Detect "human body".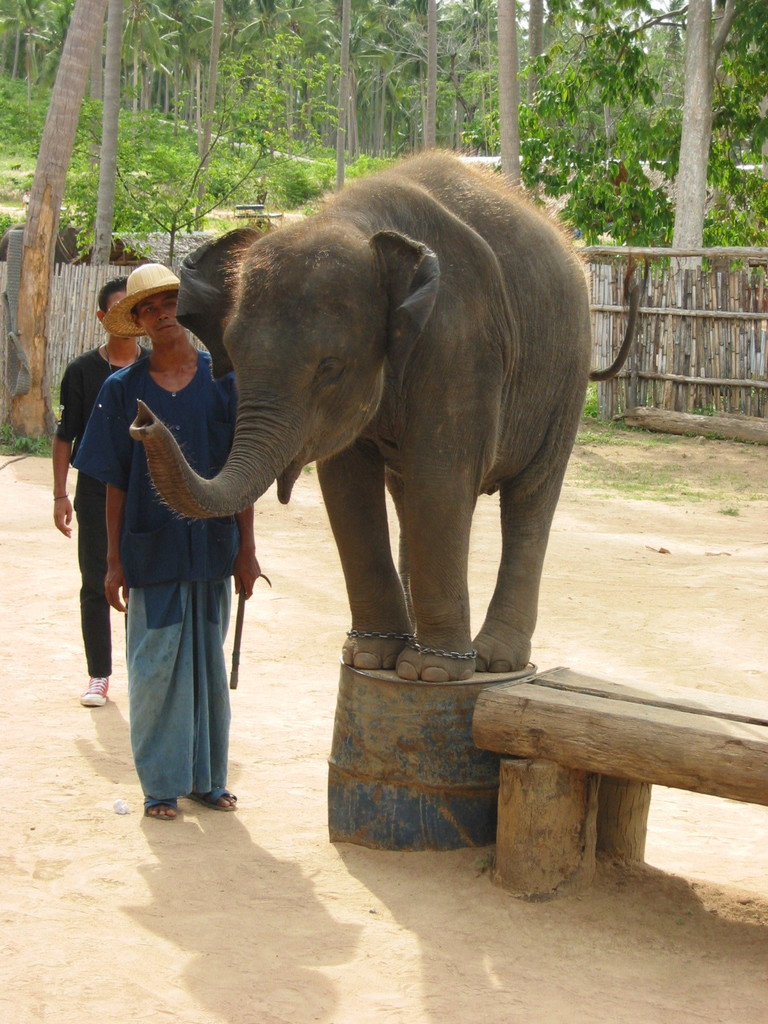
Detected at [84,218,278,795].
